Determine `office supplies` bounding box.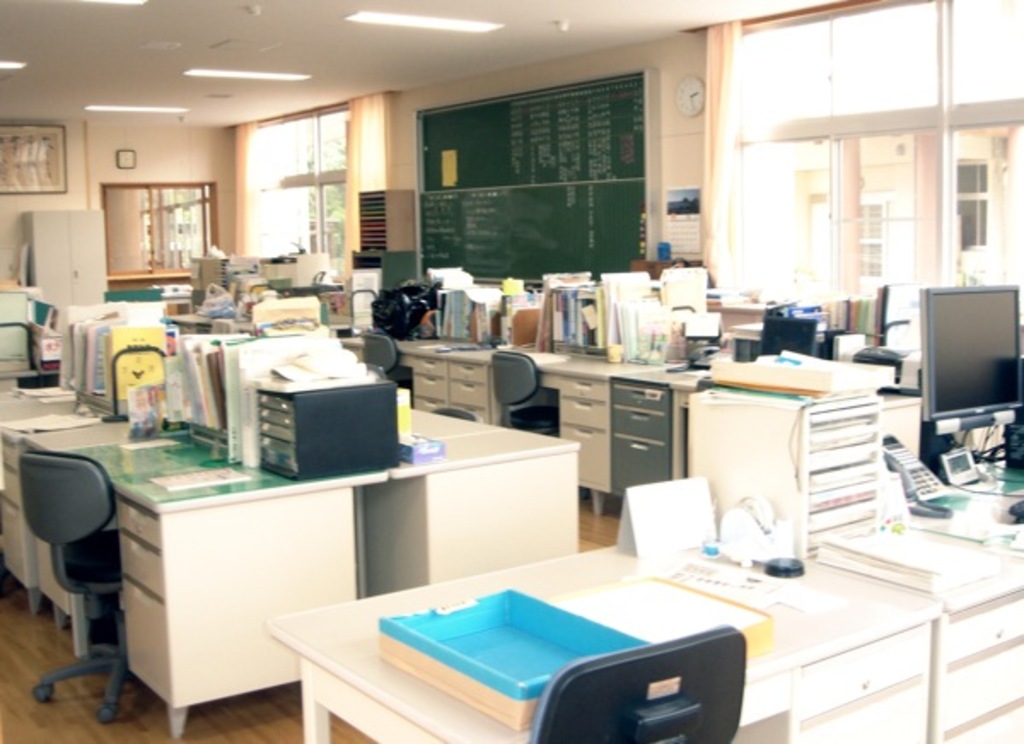
Determined: rect(84, 324, 140, 415).
